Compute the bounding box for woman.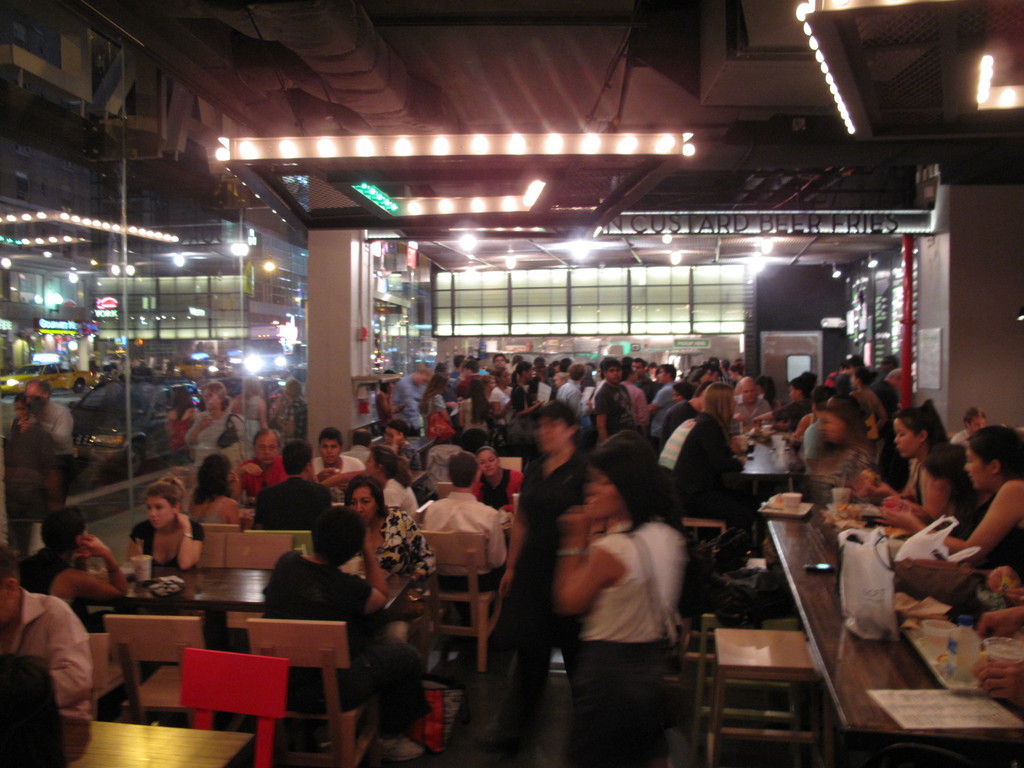
rect(184, 452, 254, 527).
